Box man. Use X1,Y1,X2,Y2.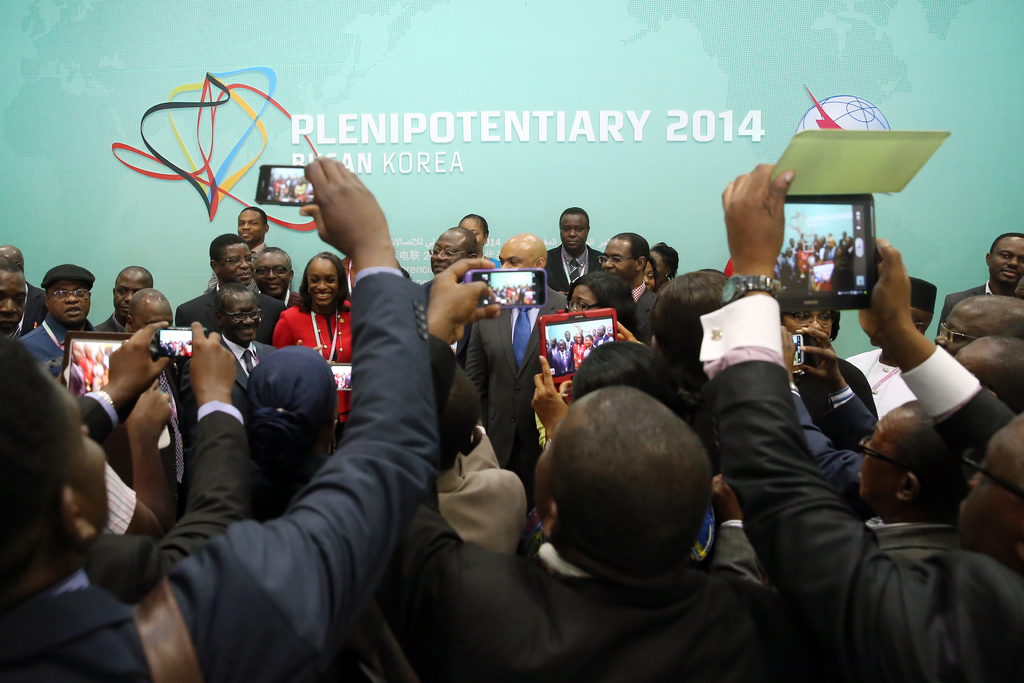
545,200,604,308.
